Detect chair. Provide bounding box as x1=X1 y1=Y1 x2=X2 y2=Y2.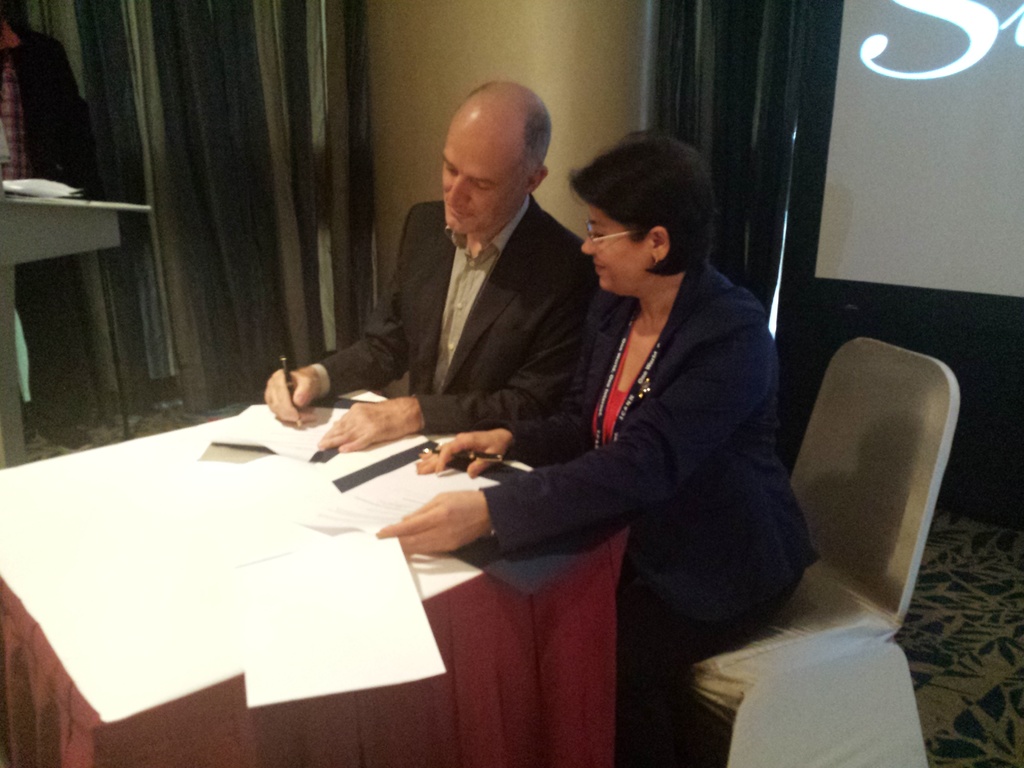
x1=674 y1=336 x2=961 y2=767.
